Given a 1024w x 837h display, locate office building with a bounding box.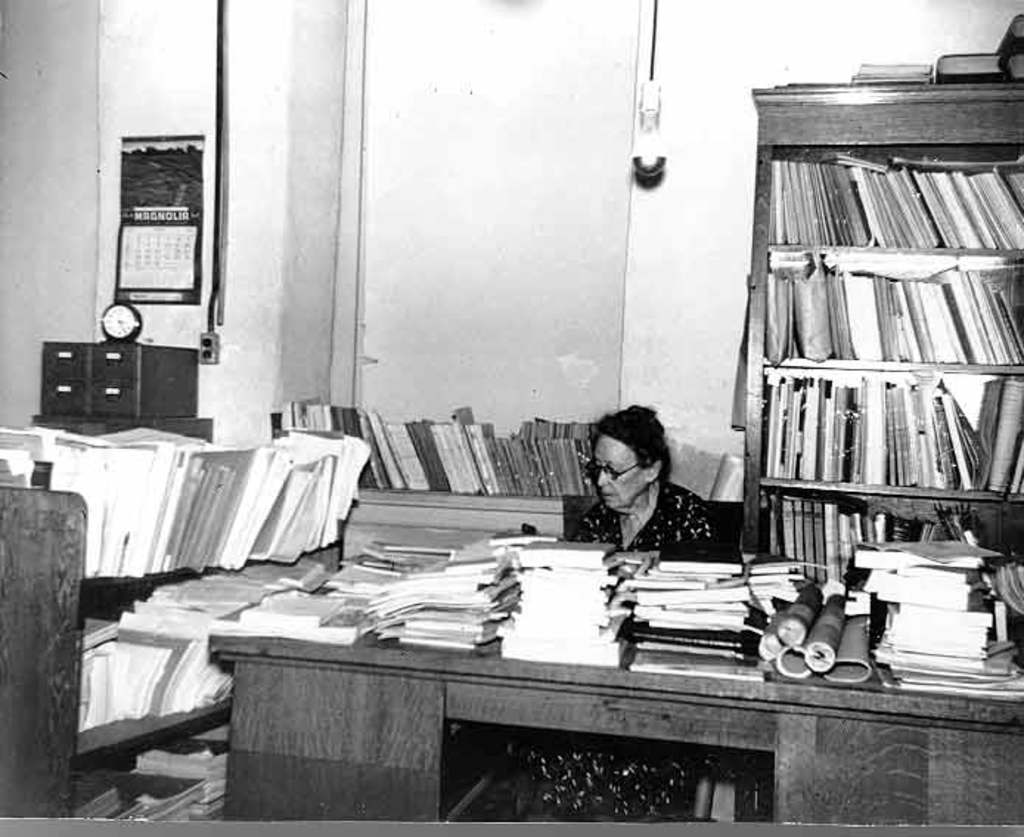
Located: box=[0, 0, 1014, 836].
